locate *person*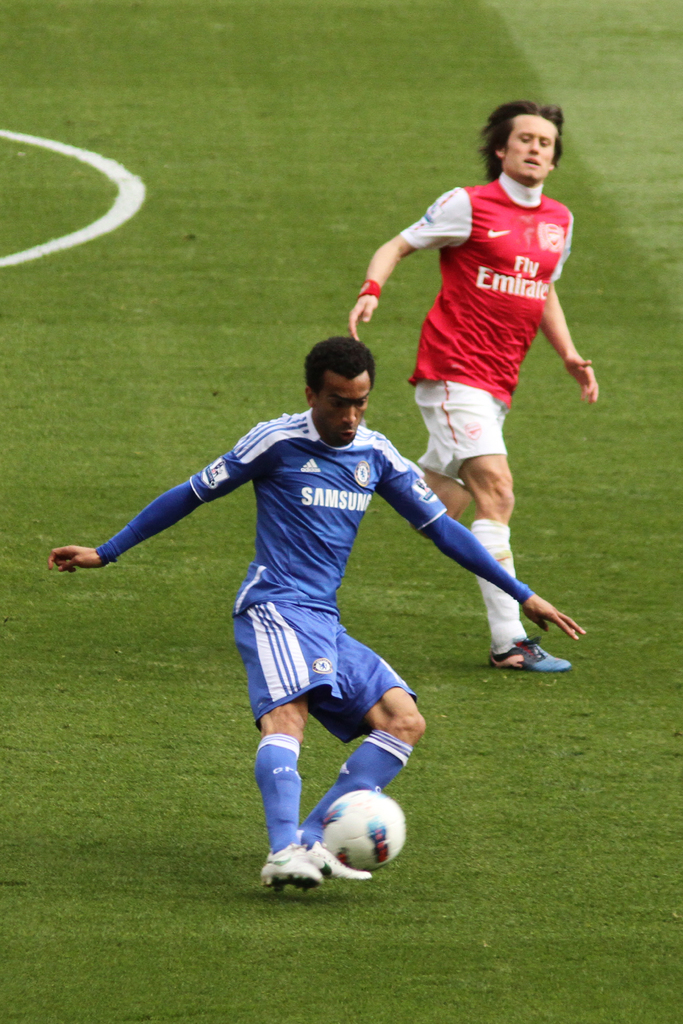
366 100 594 680
